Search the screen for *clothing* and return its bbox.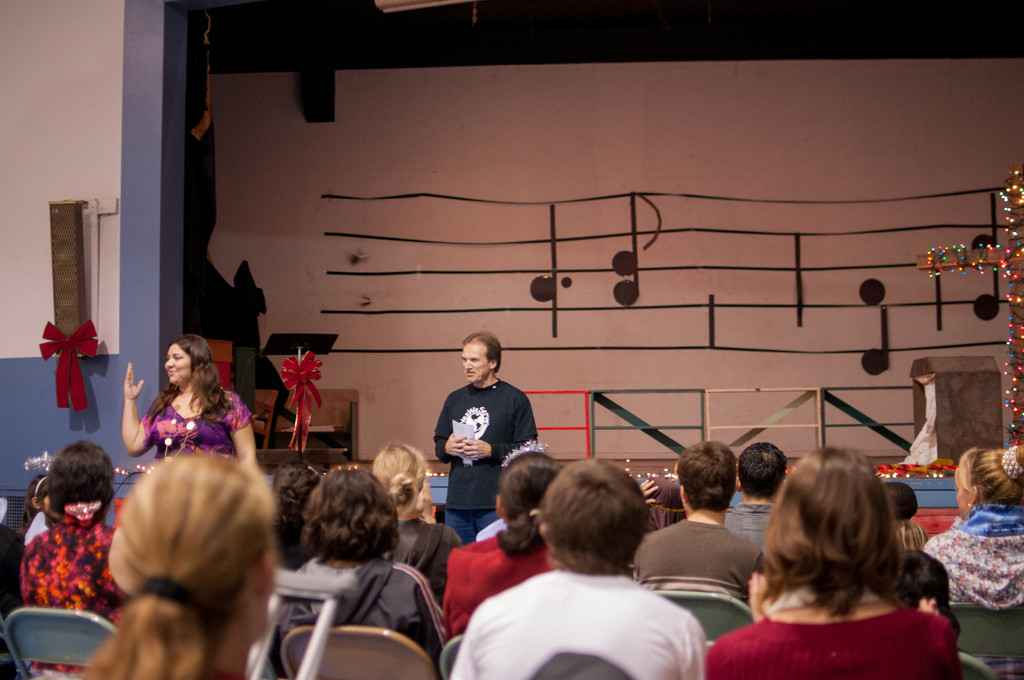
Found: <box>387,513,461,609</box>.
